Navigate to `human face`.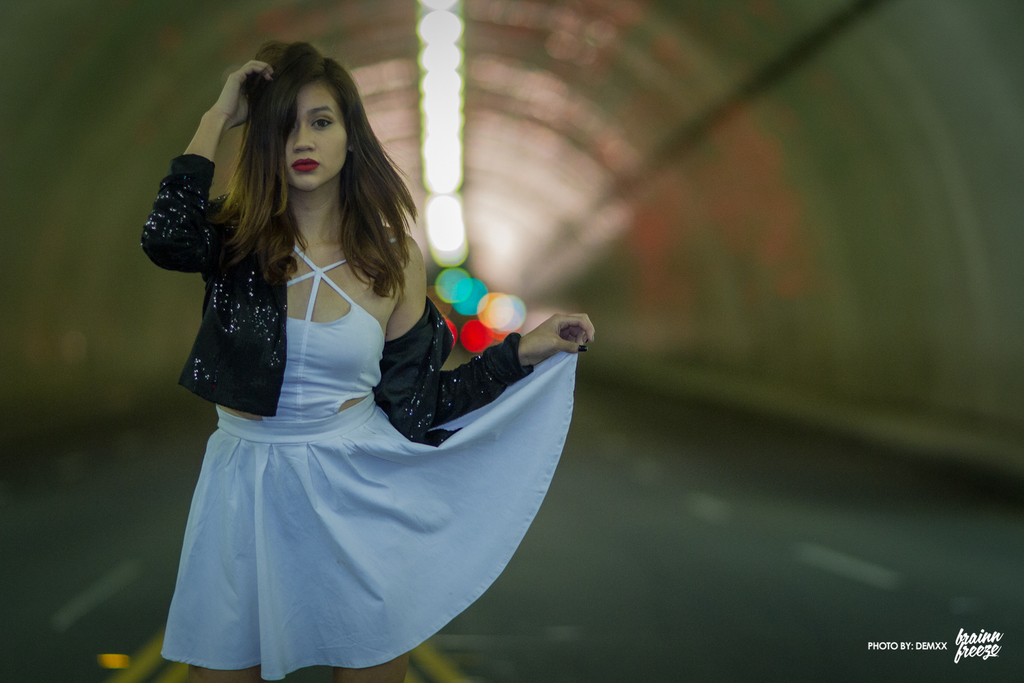
Navigation target: (x1=287, y1=75, x2=348, y2=195).
